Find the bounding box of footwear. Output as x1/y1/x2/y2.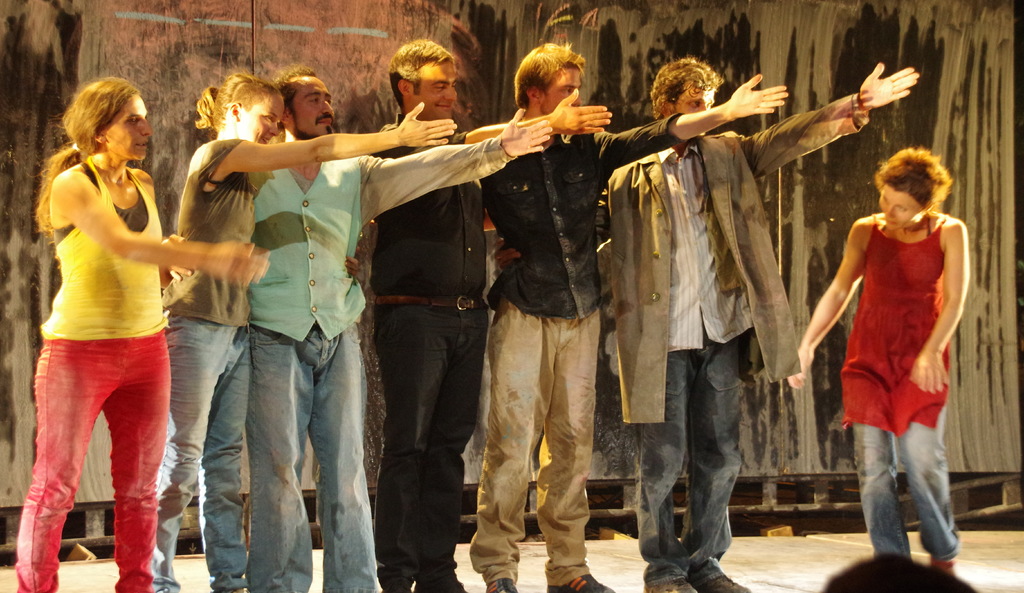
642/578/702/592.
